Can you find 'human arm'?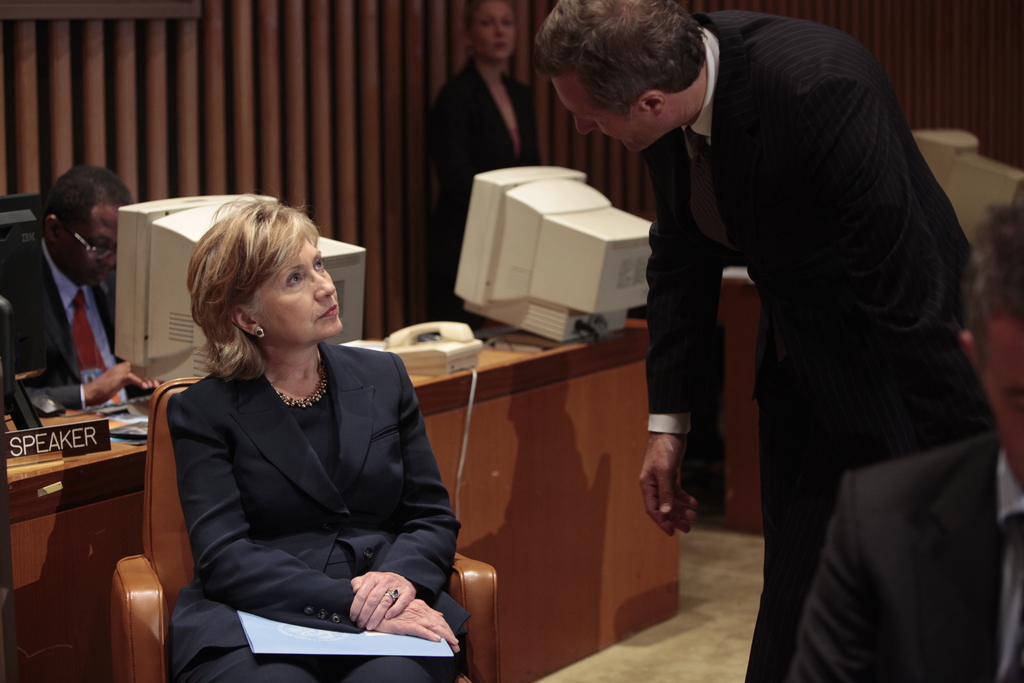
Yes, bounding box: x1=344, y1=351, x2=460, y2=631.
